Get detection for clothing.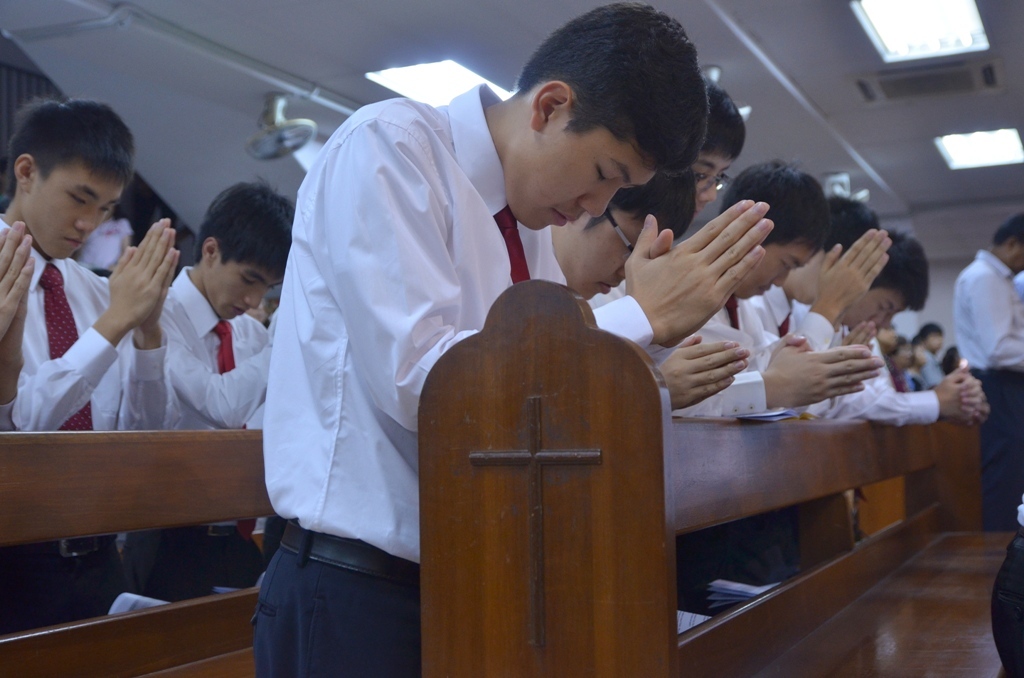
Detection: left=78, top=217, right=134, bottom=275.
